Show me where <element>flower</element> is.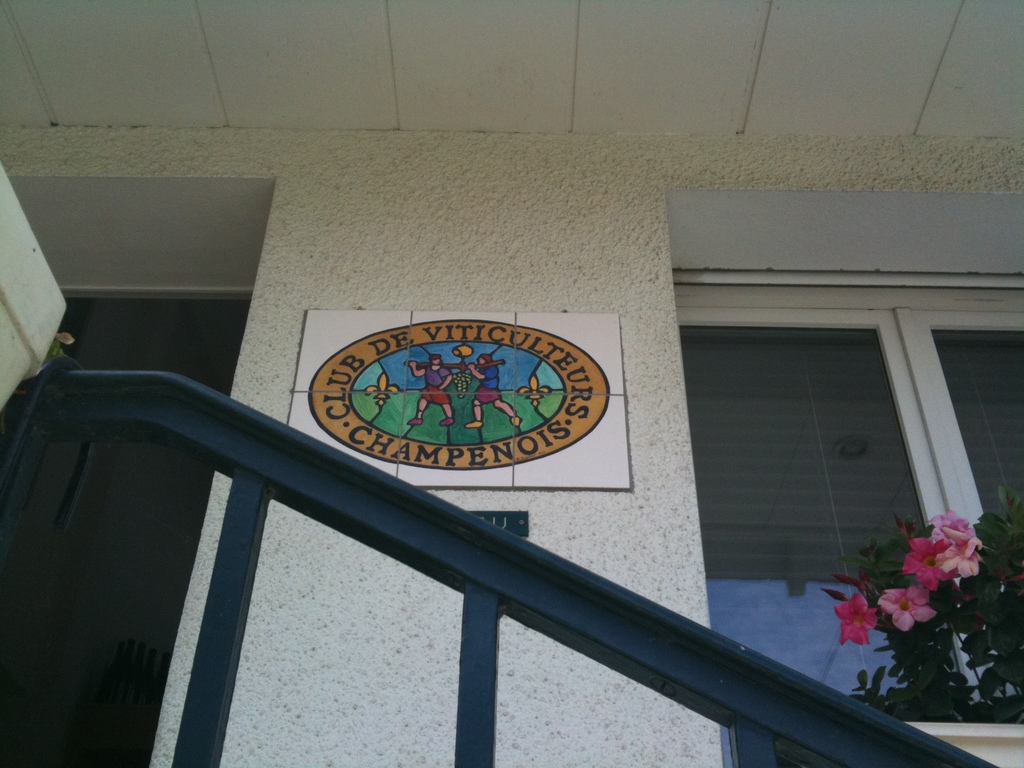
<element>flower</element> is at <region>879, 587, 938, 632</region>.
